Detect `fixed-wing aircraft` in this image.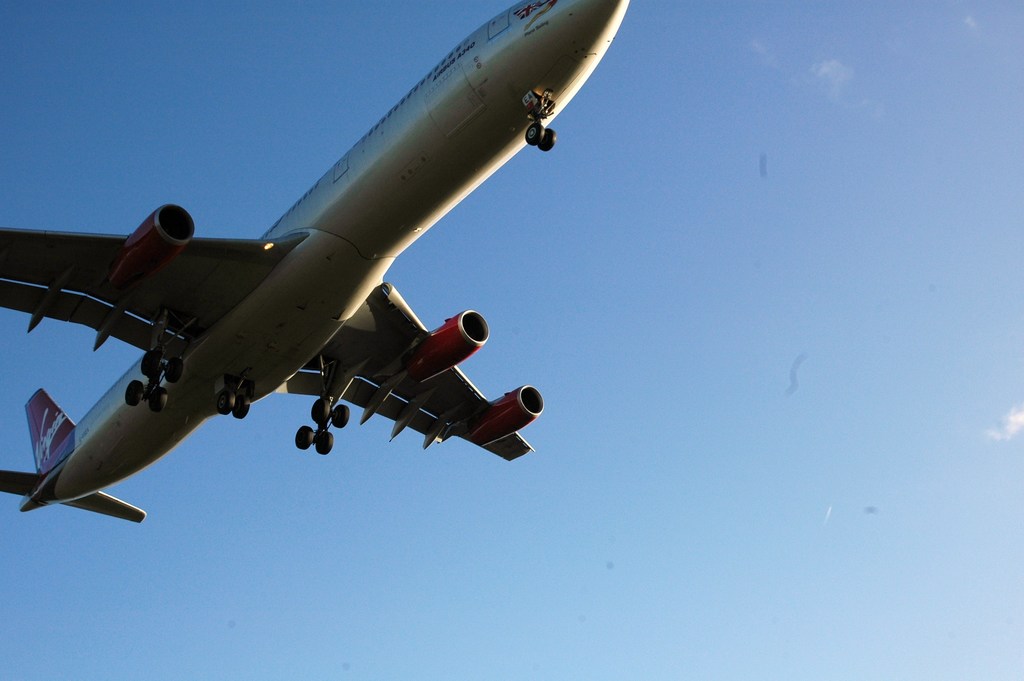
Detection: l=0, t=0, r=619, b=524.
